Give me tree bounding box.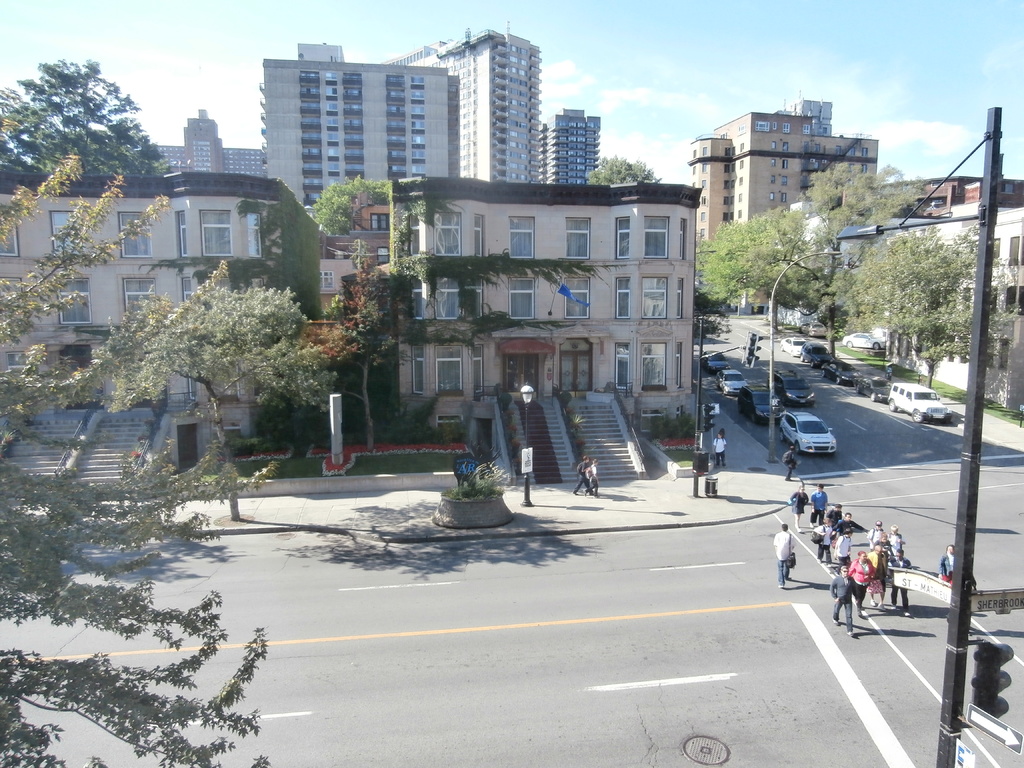
(697, 209, 833, 340).
